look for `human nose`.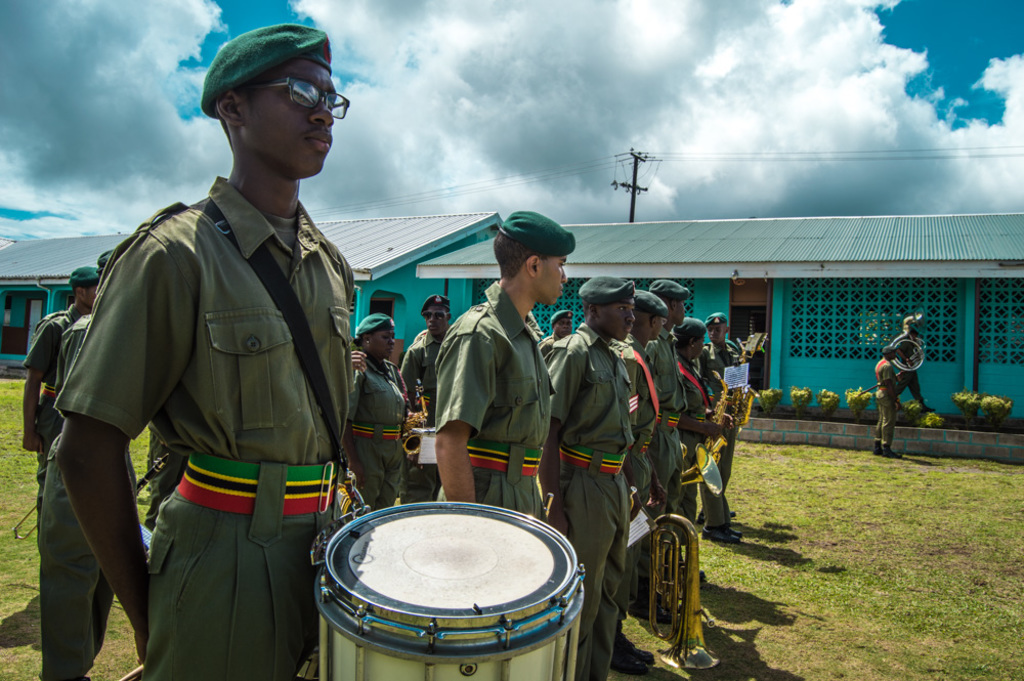
Found: pyautogui.locateOnScreen(558, 268, 569, 287).
